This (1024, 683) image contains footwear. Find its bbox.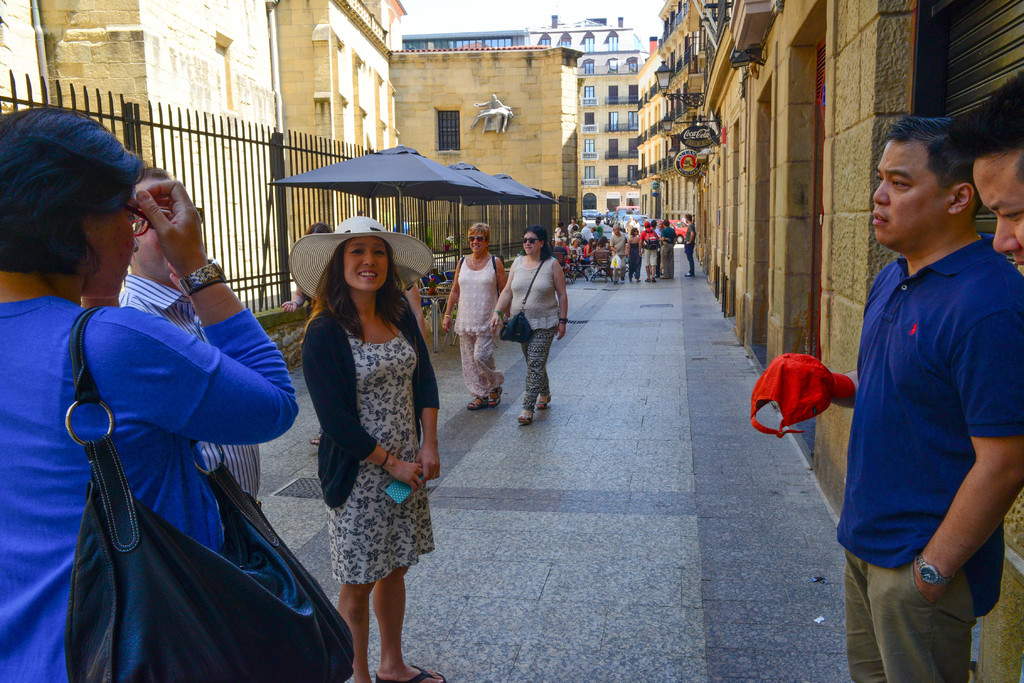
region(660, 276, 668, 278).
